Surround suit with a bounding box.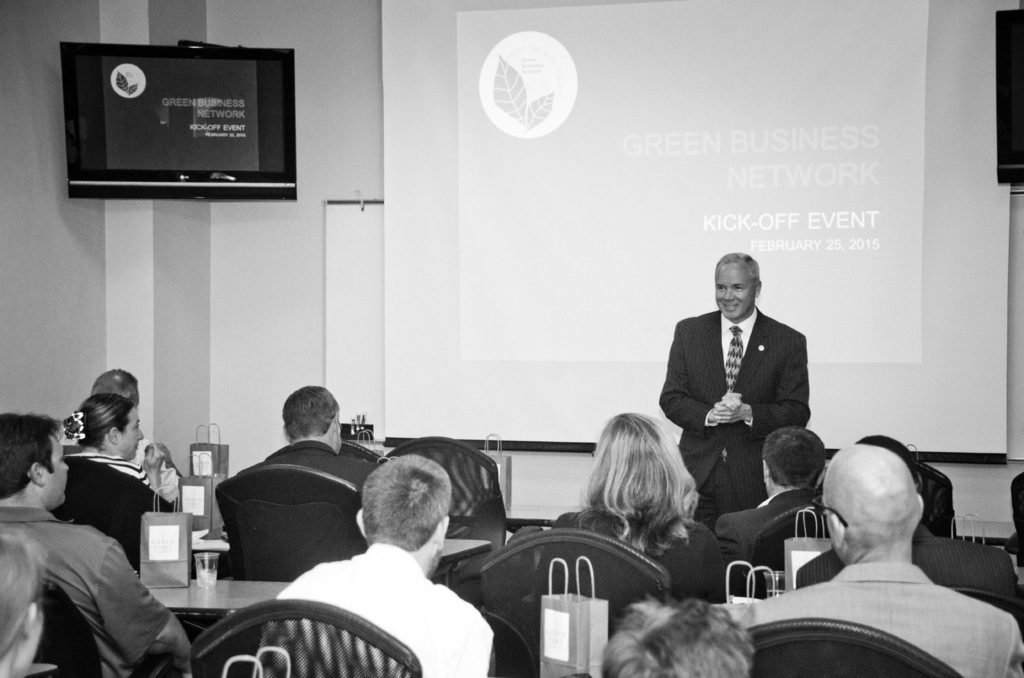
select_region(715, 494, 821, 560).
